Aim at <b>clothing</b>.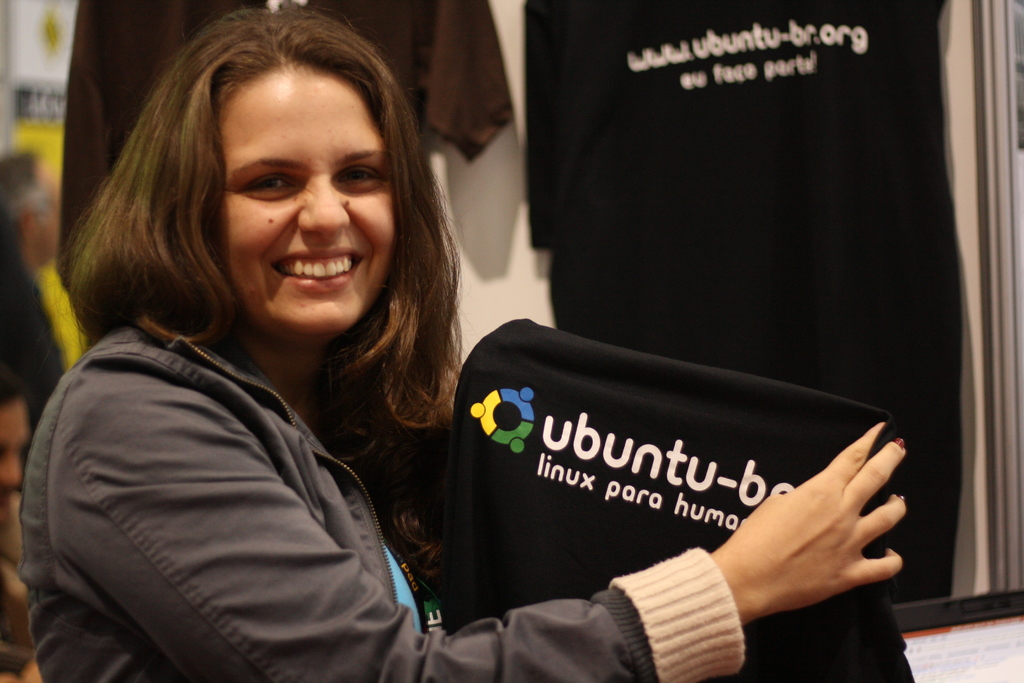
Aimed at [20,308,740,675].
